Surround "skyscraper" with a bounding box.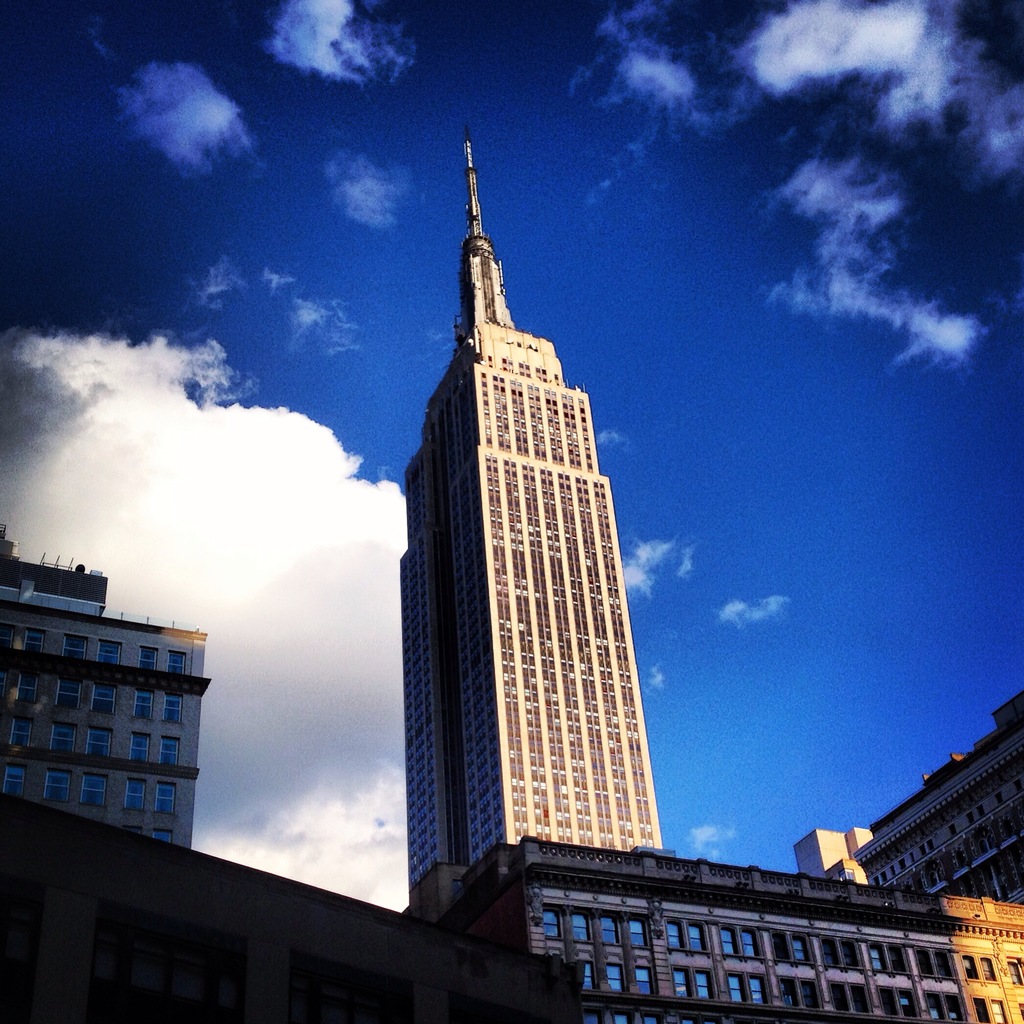
790, 682, 1023, 934.
